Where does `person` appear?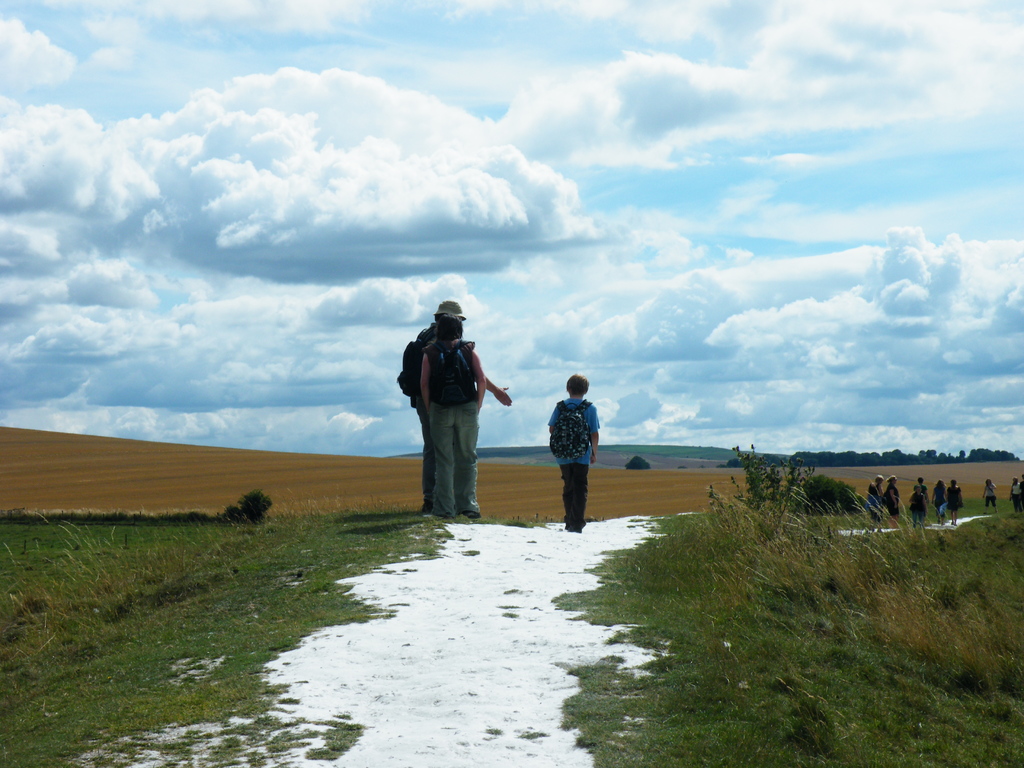
Appears at box(862, 470, 883, 526).
